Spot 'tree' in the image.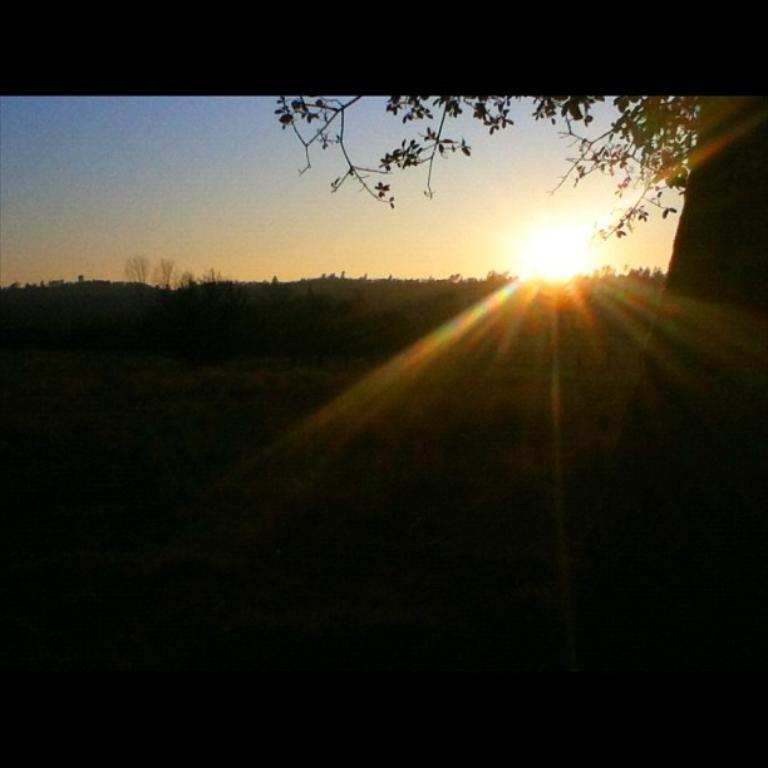
'tree' found at crop(148, 255, 179, 291).
